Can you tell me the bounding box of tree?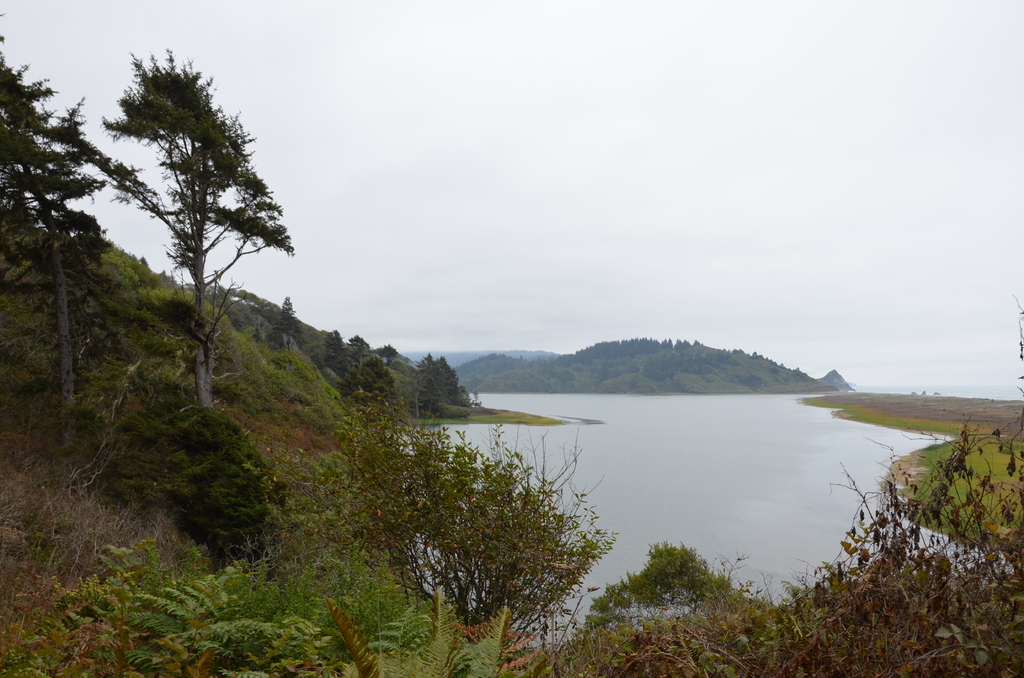
380:339:400:367.
